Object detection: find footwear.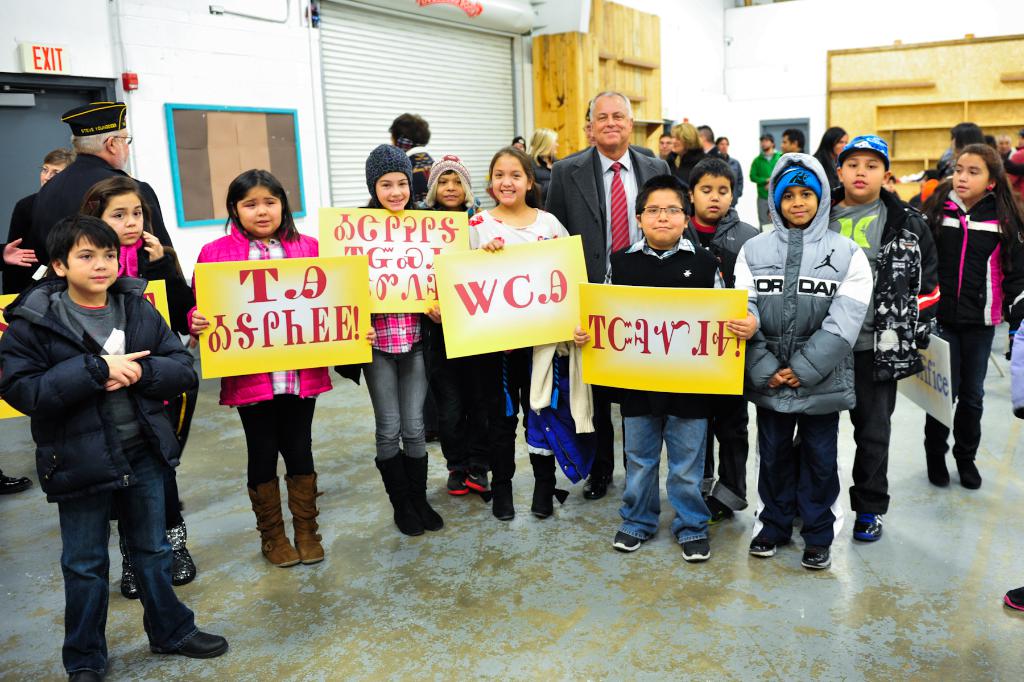
rect(282, 471, 322, 565).
